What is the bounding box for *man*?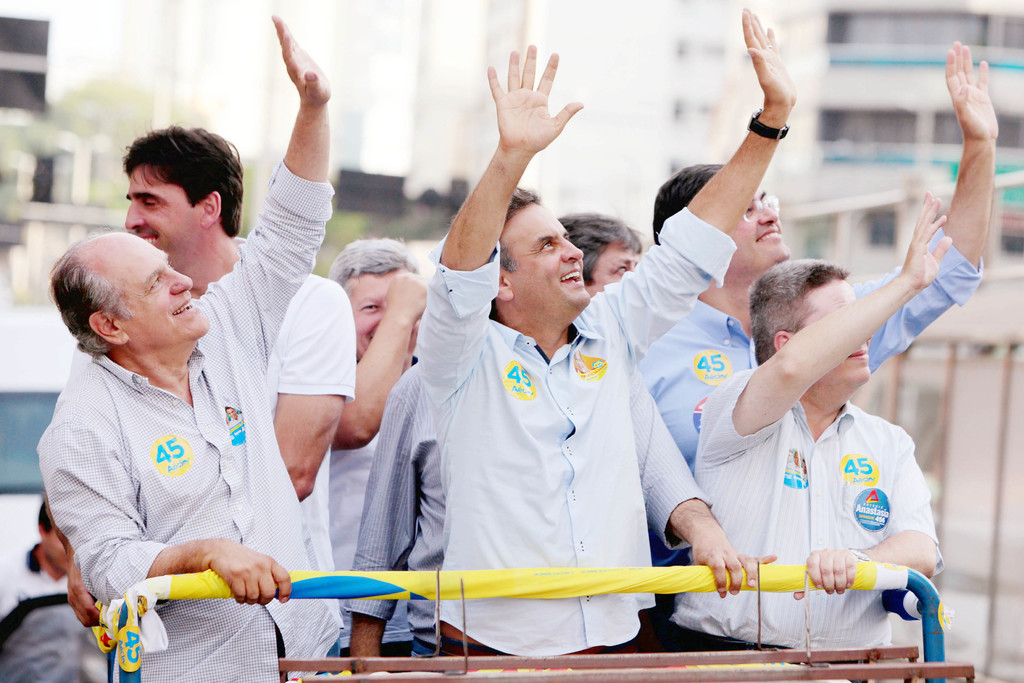
(left=412, top=2, right=803, bottom=652).
